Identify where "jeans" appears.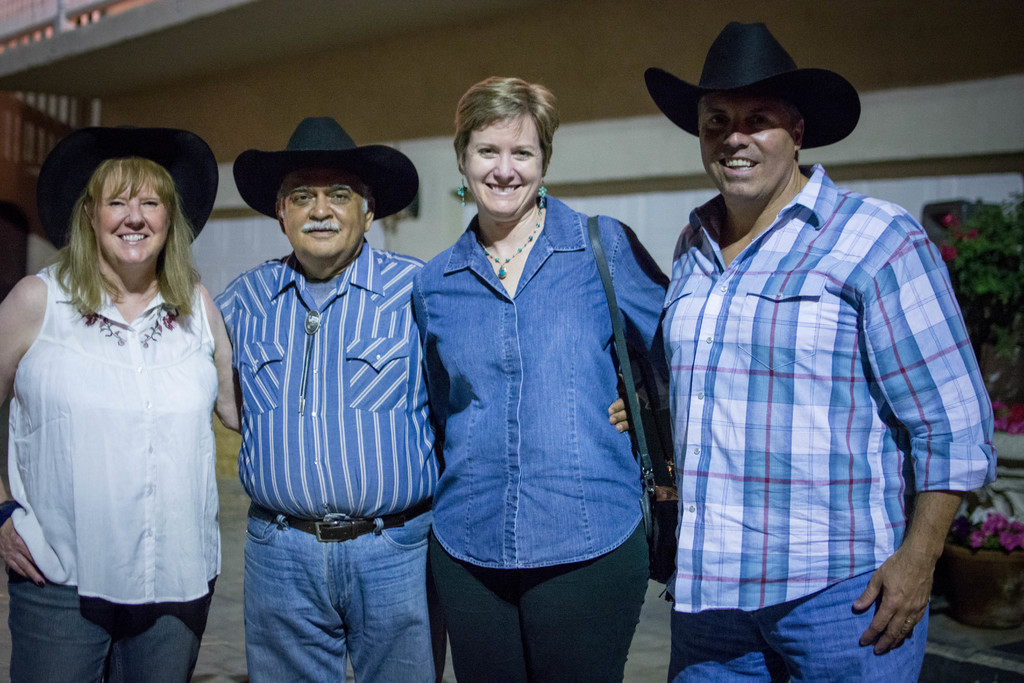
Appears at (666, 570, 927, 682).
